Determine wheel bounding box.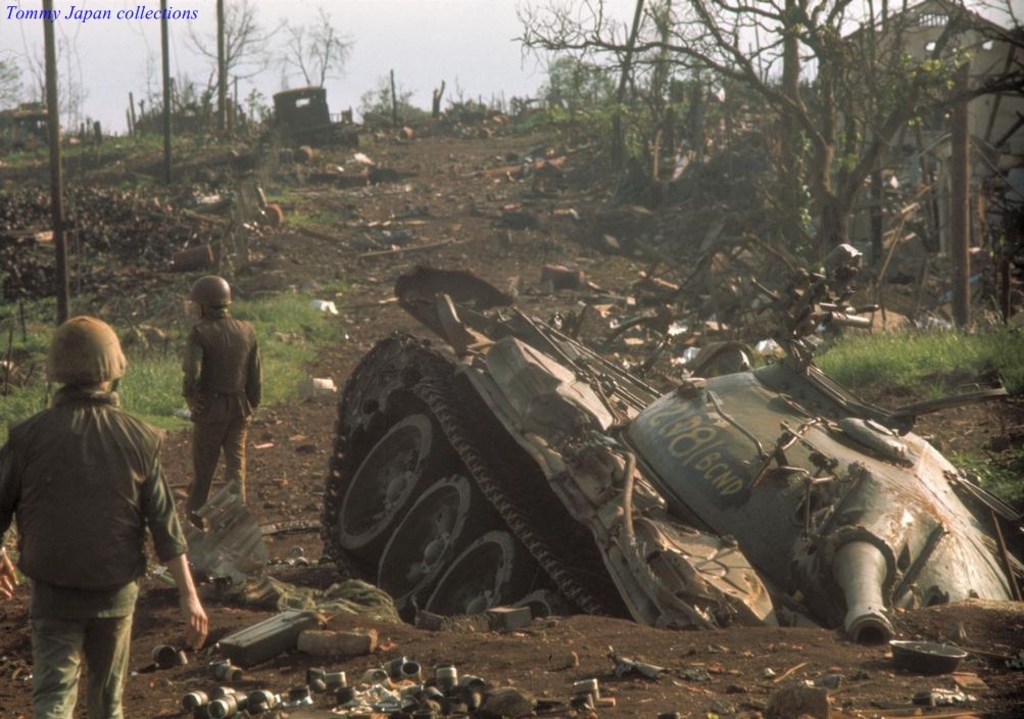
Determined: (left=371, top=476, right=478, bottom=621).
